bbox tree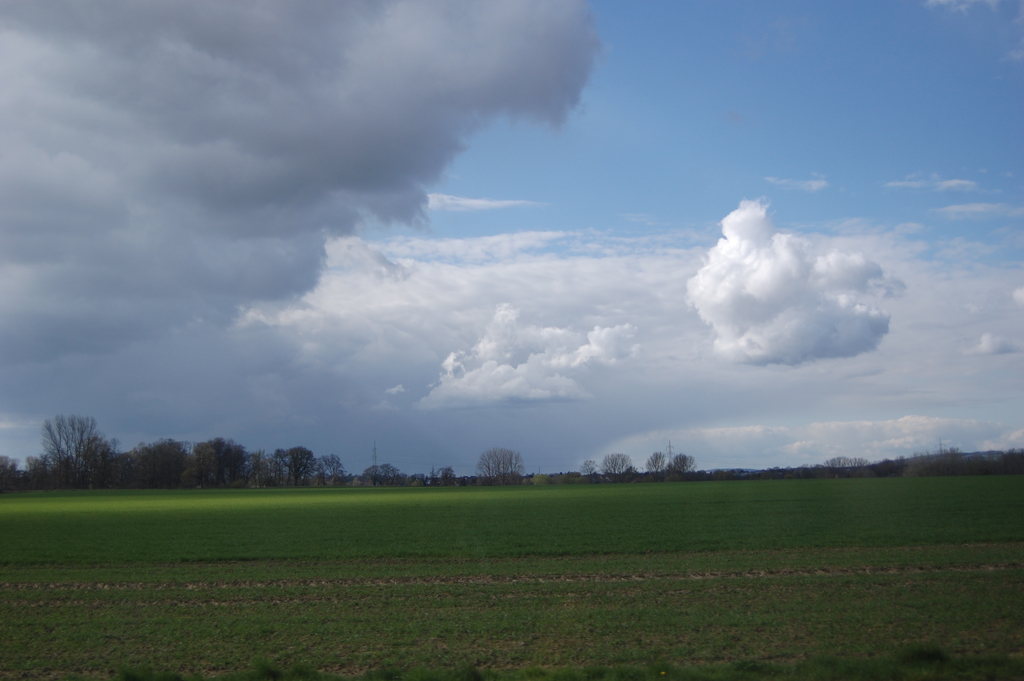
19, 380, 126, 504
